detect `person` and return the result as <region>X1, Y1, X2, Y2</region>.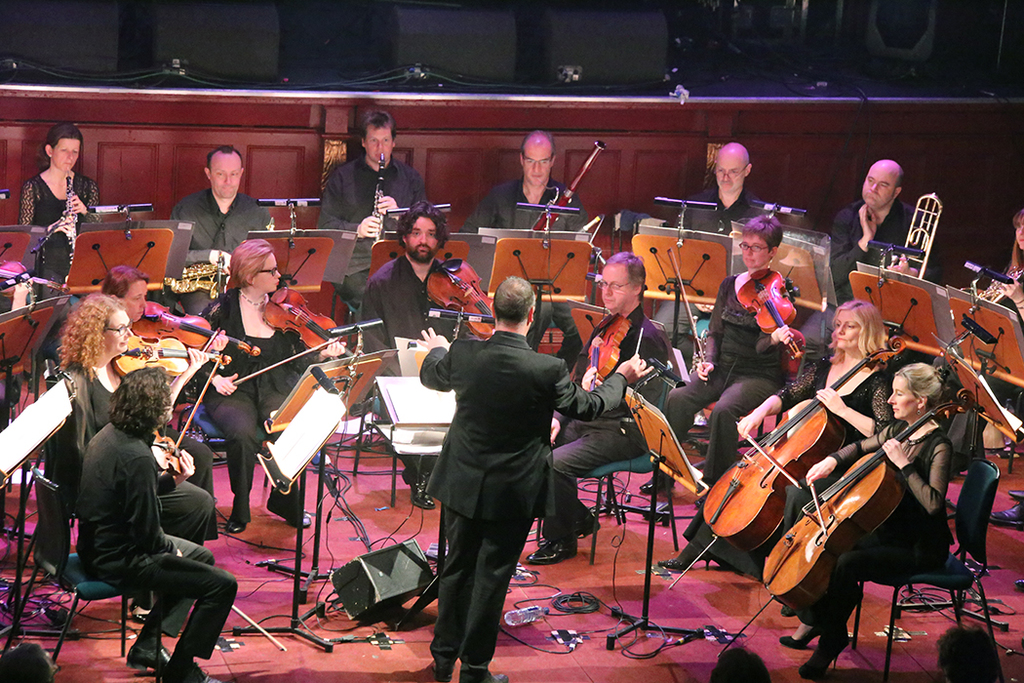
<region>989, 195, 1023, 330</region>.
